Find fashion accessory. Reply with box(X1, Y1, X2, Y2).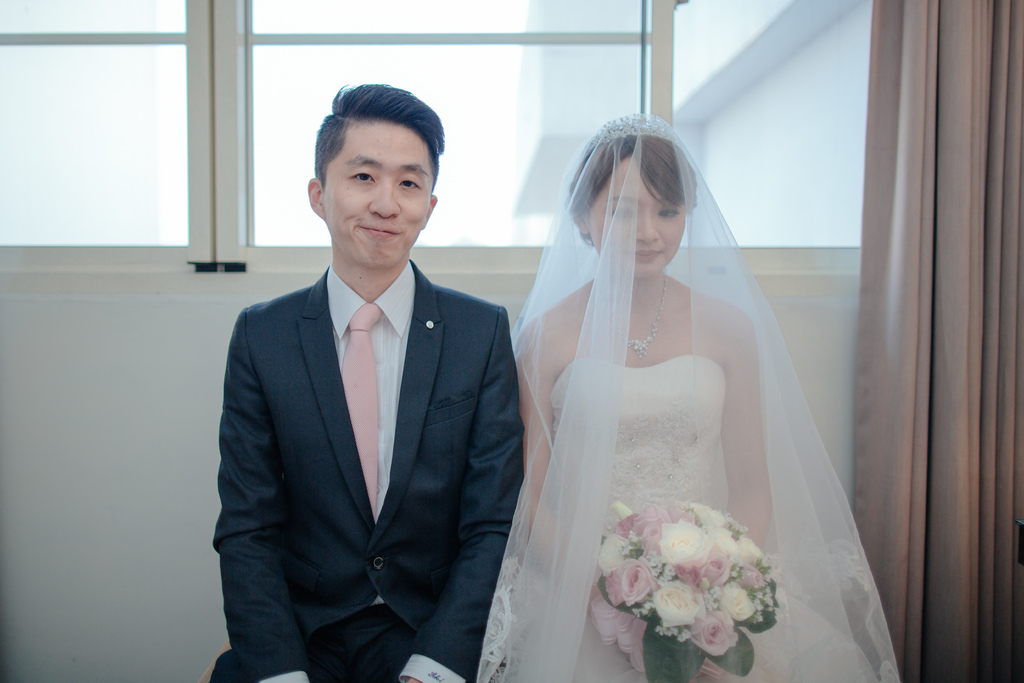
box(336, 302, 386, 523).
